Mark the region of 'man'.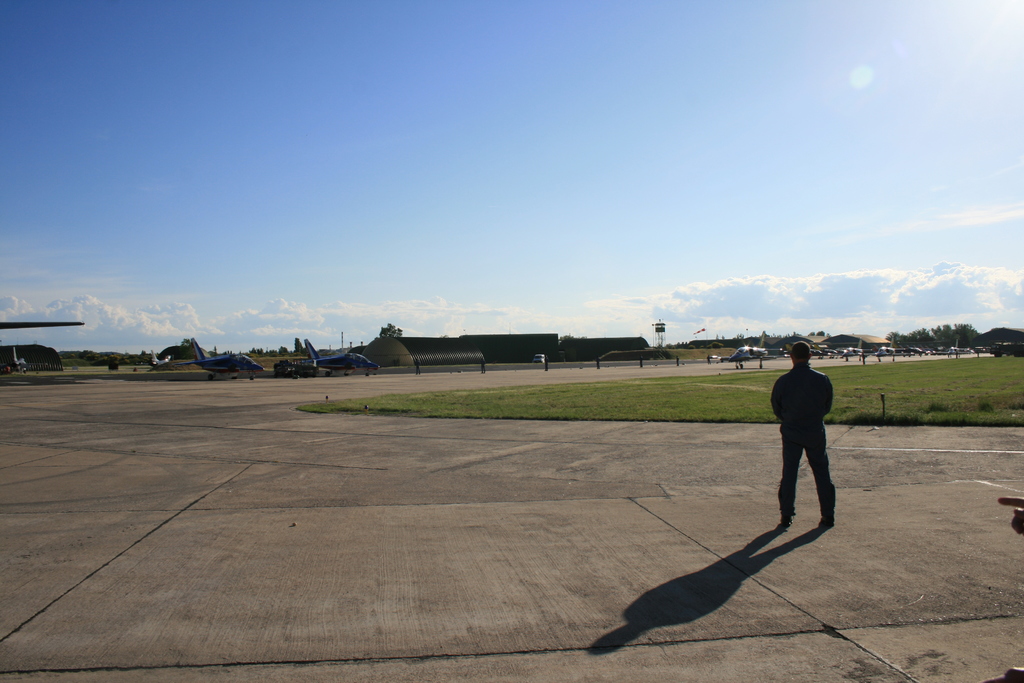
Region: rect(772, 340, 835, 525).
